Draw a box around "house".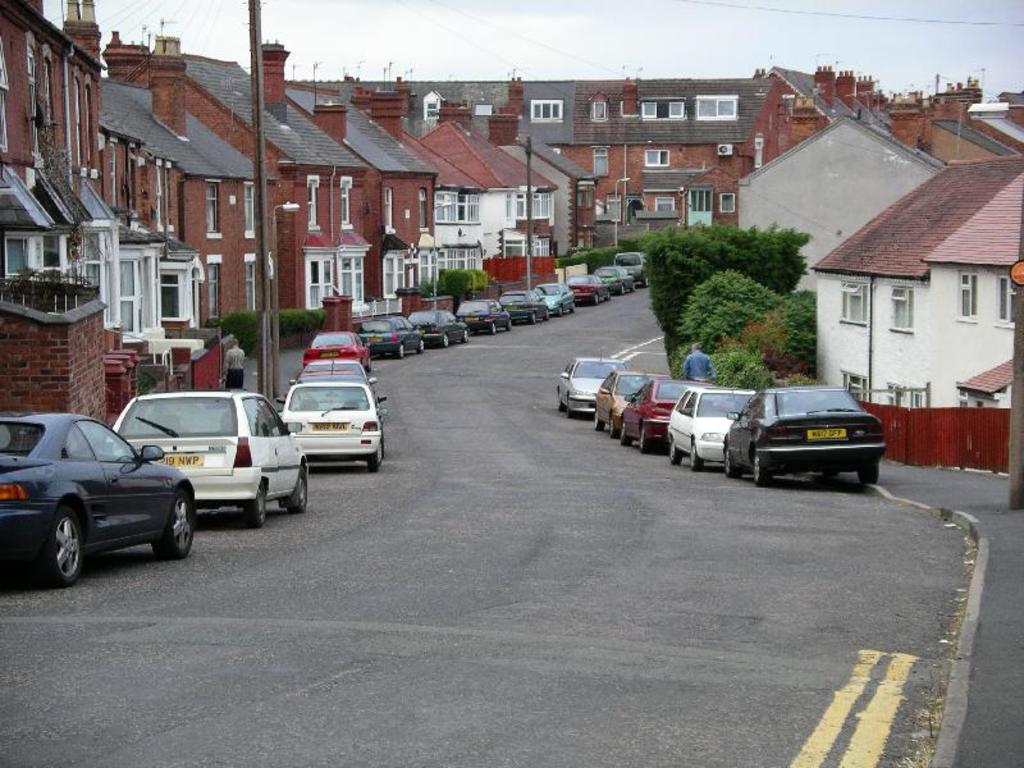
x1=183, y1=31, x2=370, y2=314.
